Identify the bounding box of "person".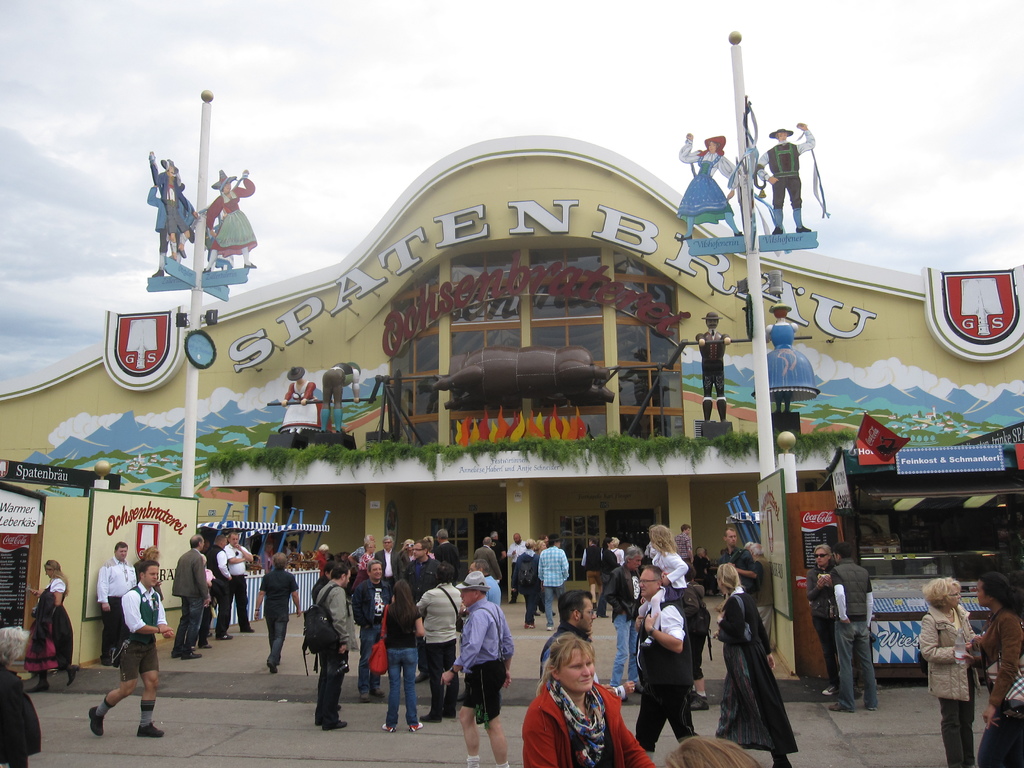
bbox=(805, 542, 834, 701).
